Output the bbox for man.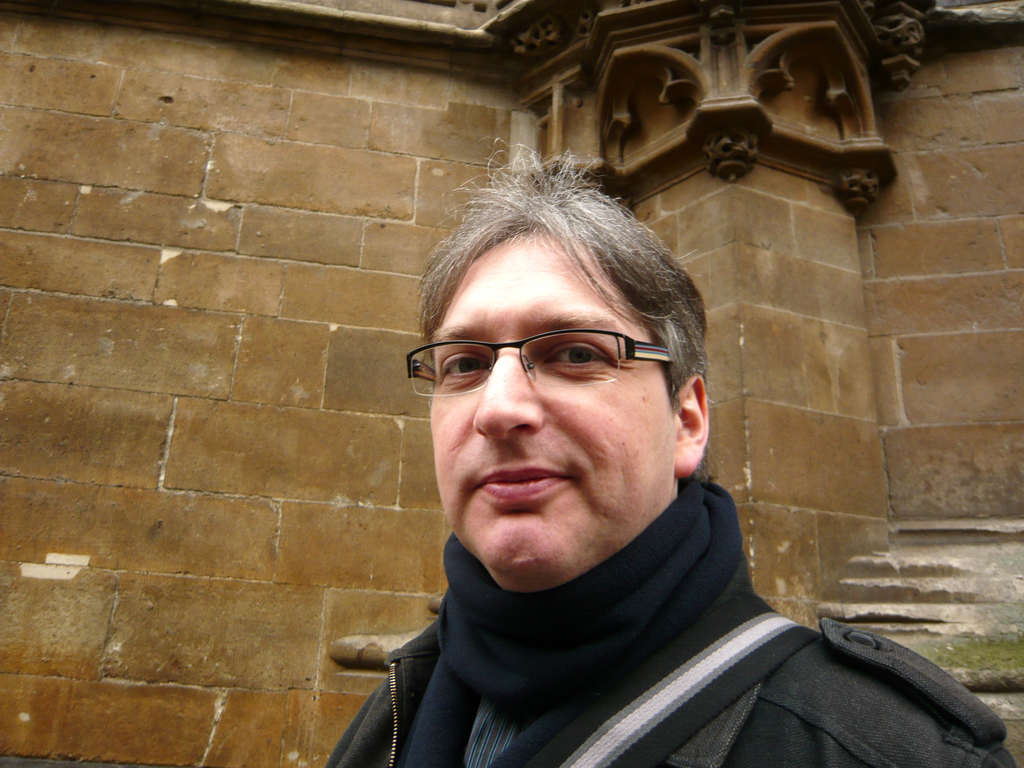
detection(280, 170, 985, 758).
